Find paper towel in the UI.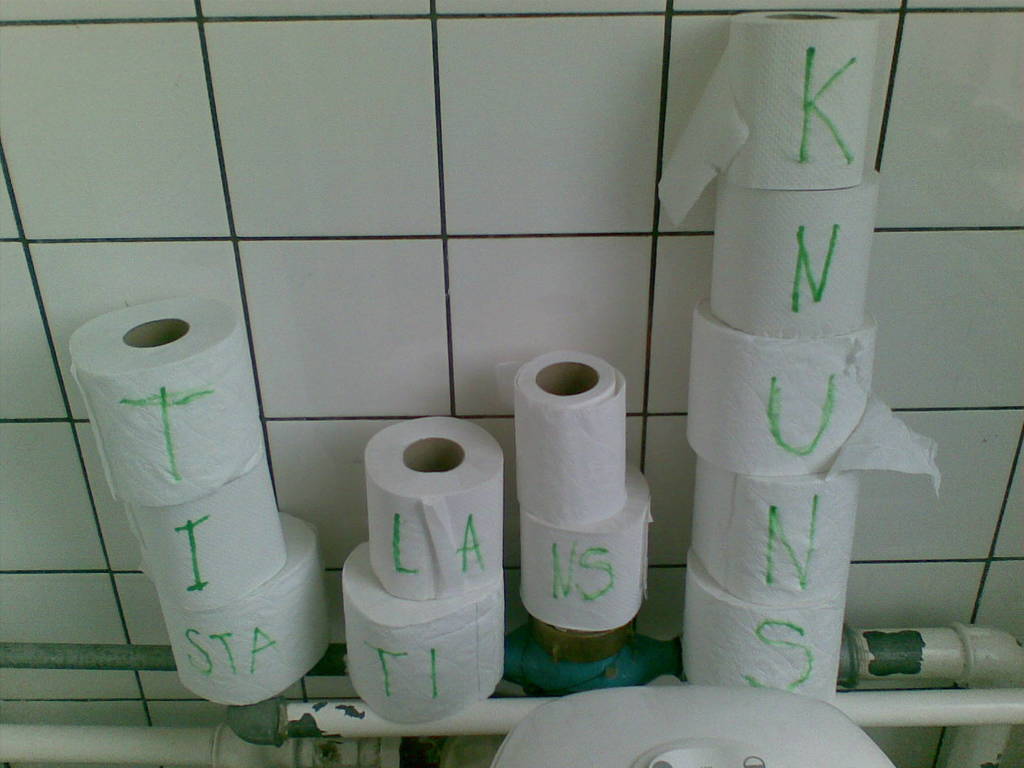
UI element at region(345, 541, 508, 732).
